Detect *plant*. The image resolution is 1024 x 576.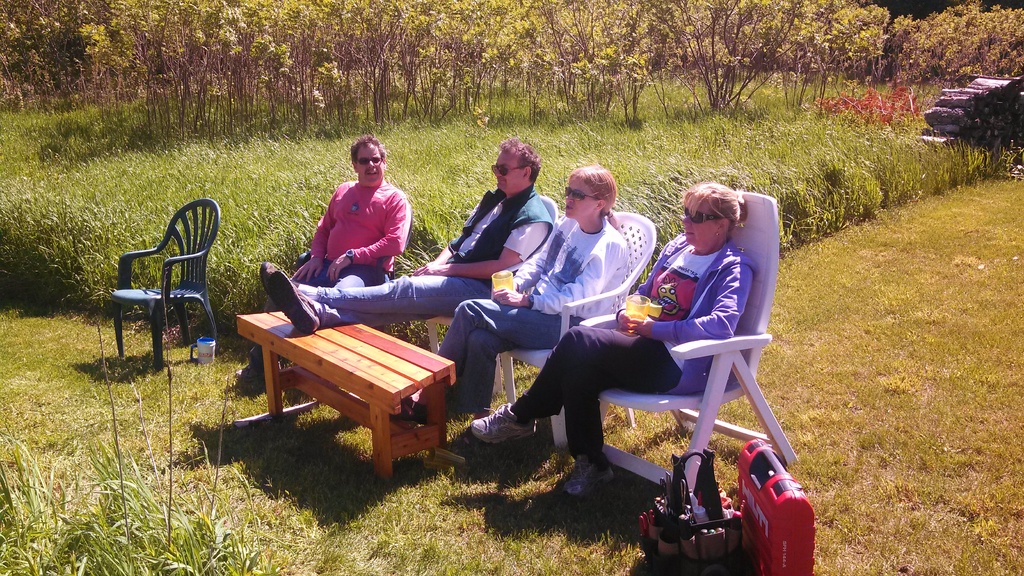
(x1=0, y1=335, x2=1023, y2=575).
